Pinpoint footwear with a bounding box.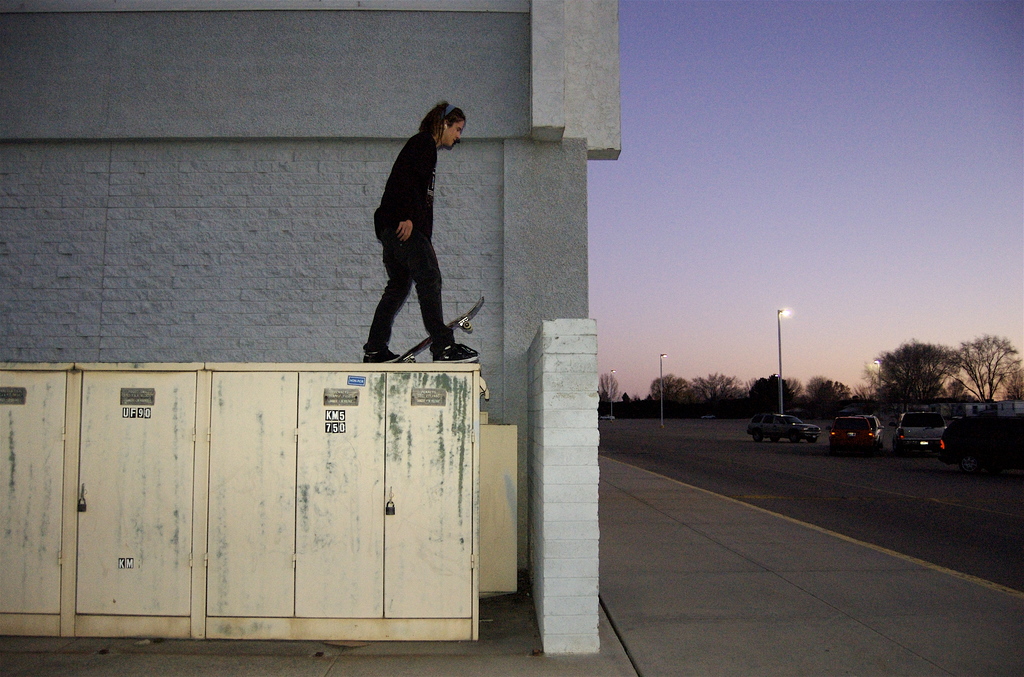
bbox=(429, 340, 478, 364).
